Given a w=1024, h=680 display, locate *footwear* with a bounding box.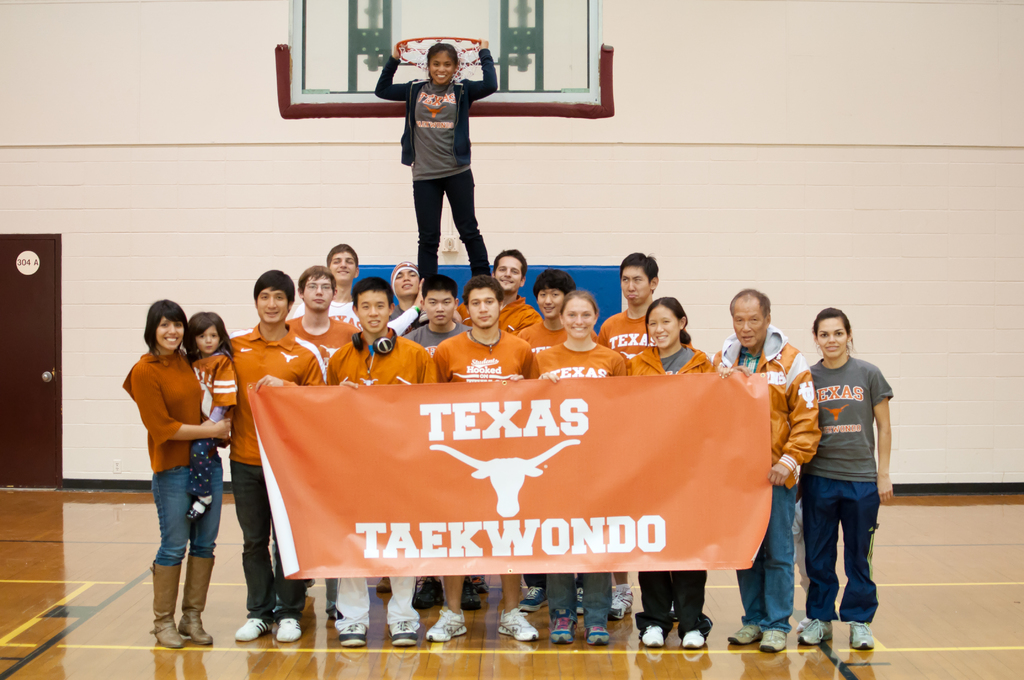
Located: select_region(235, 619, 271, 645).
